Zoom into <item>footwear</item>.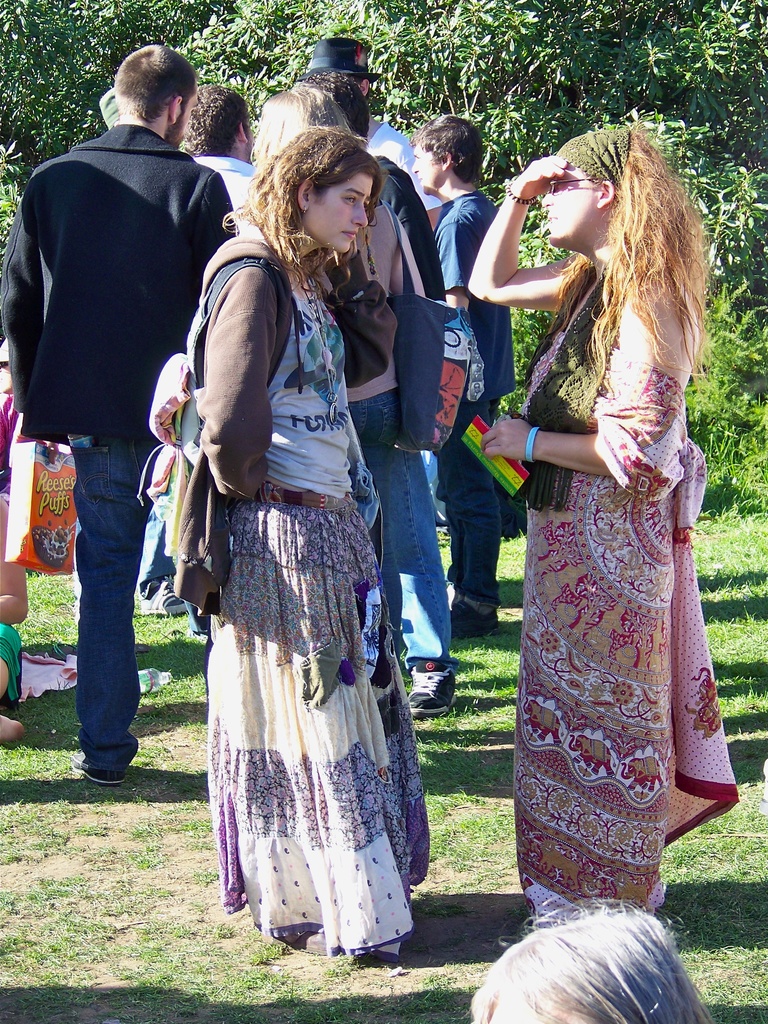
Zoom target: 132:576:190:613.
